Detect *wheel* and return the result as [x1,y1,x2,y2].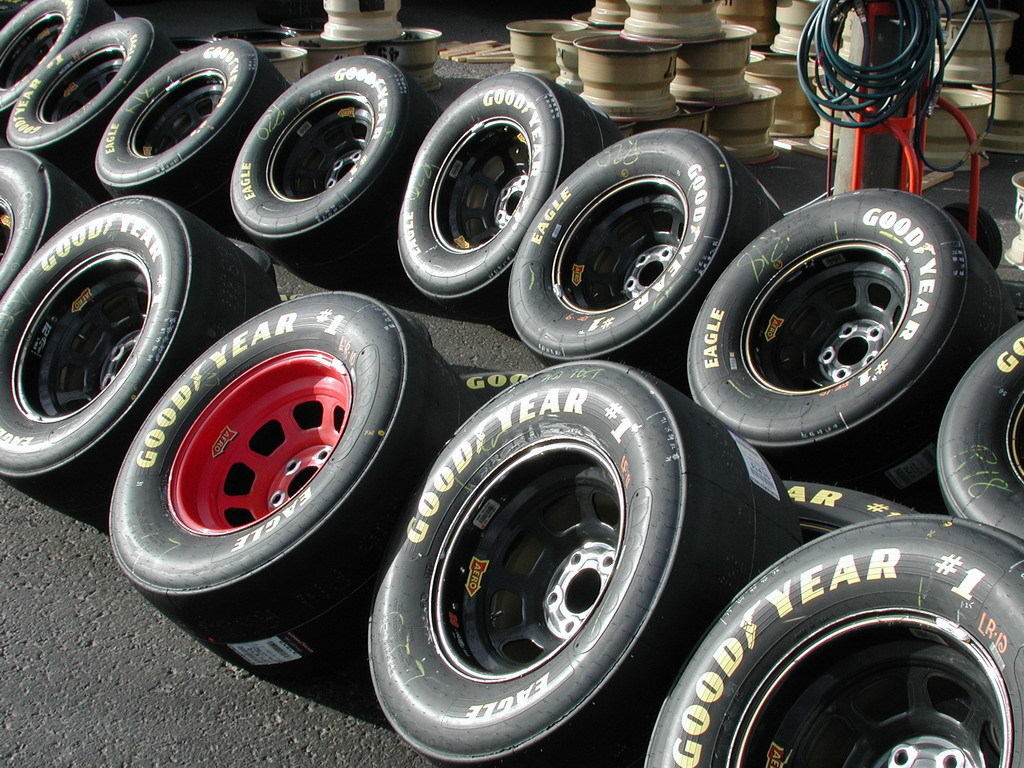
[363,361,800,767].
